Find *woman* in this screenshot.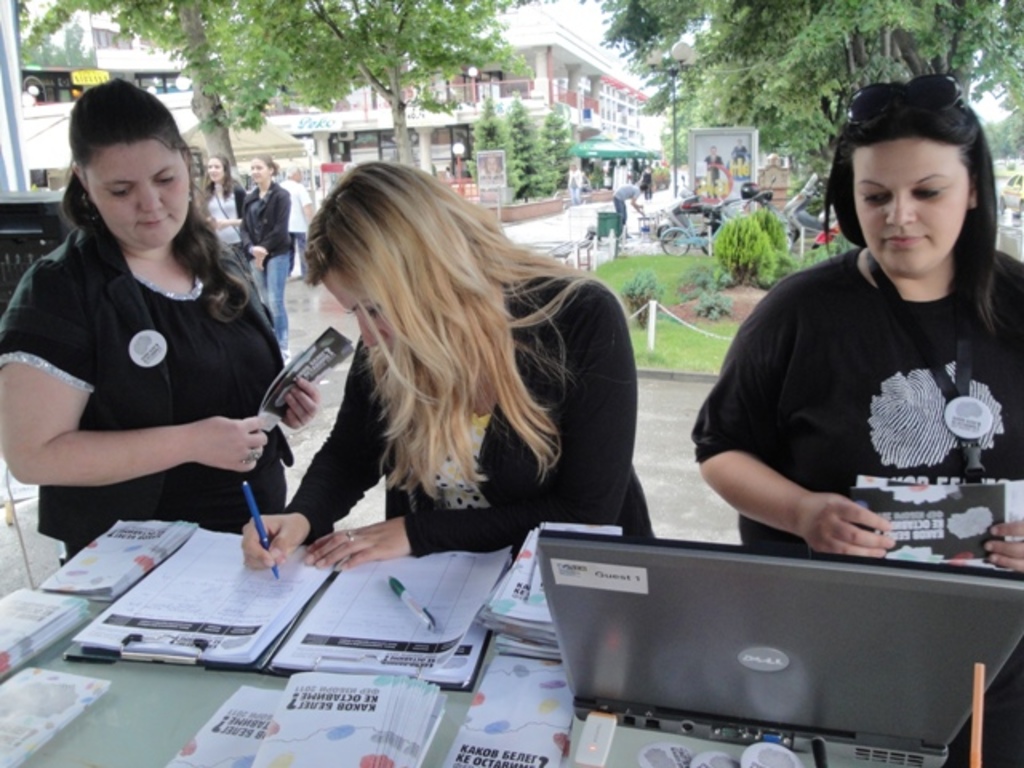
The bounding box for *woman* is detection(685, 83, 1022, 766).
